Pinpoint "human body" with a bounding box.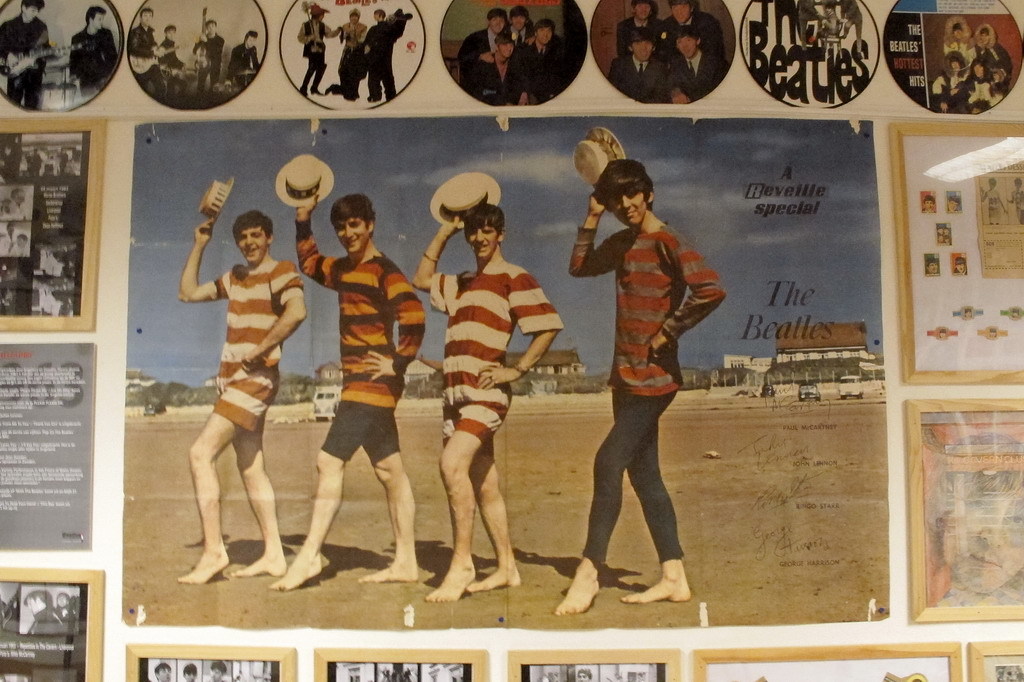
region(62, 27, 119, 90).
